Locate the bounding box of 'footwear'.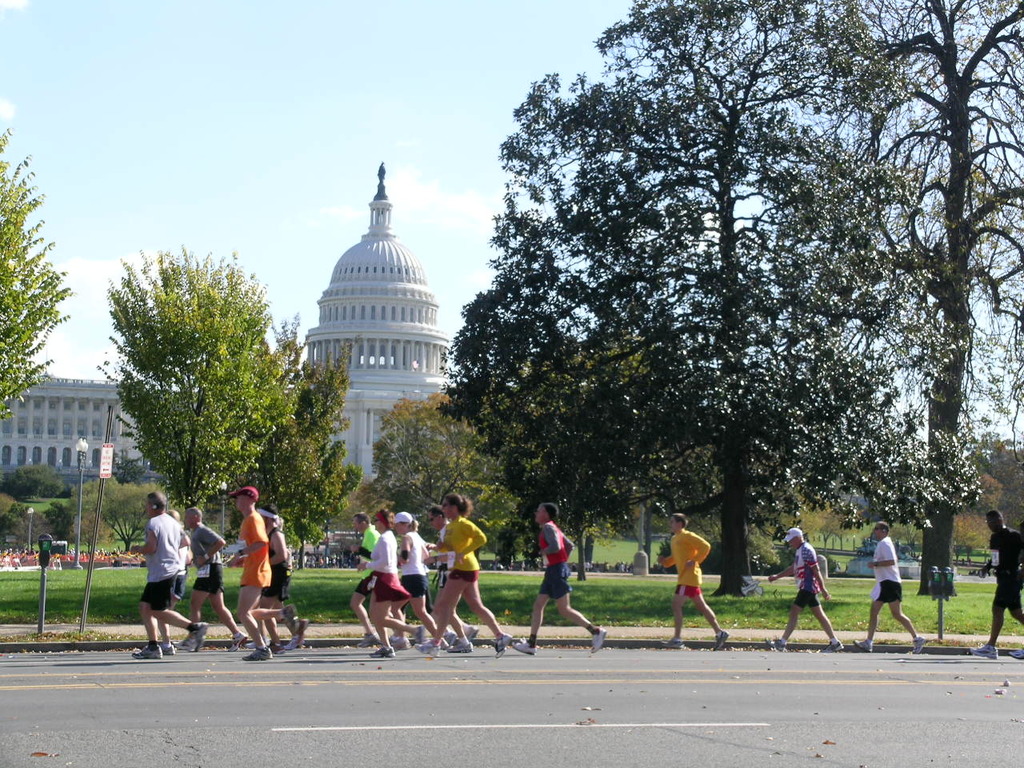
Bounding box: box=[662, 634, 681, 650].
